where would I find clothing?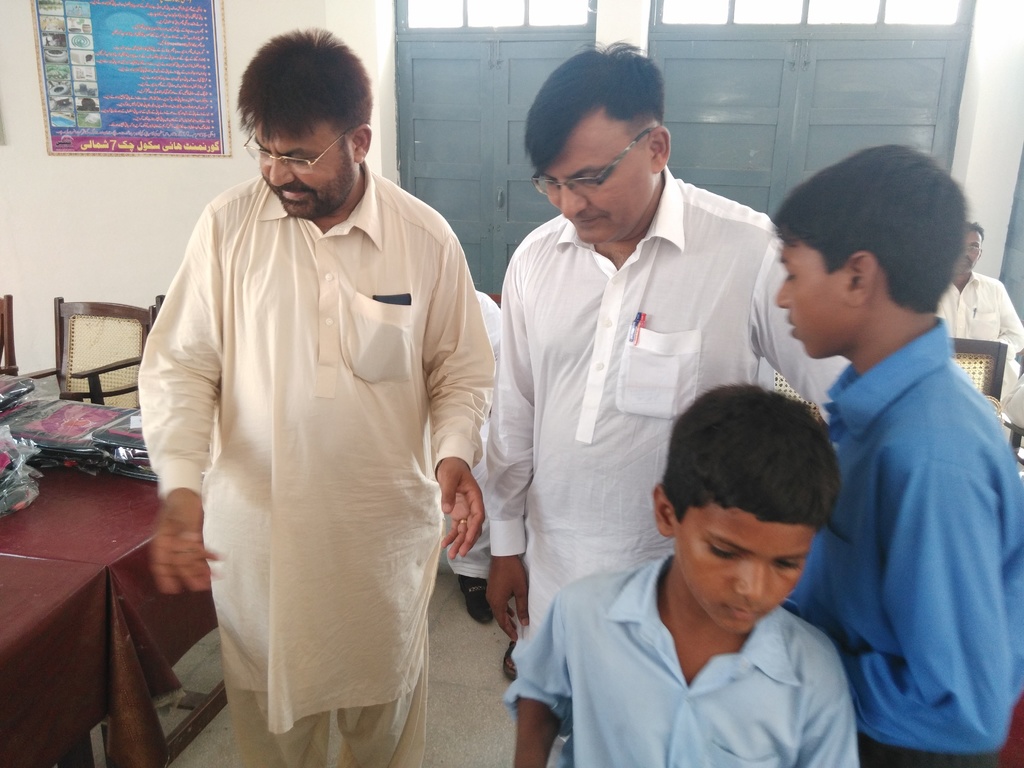
At (left=483, top=165, right=852, bottom=653).
